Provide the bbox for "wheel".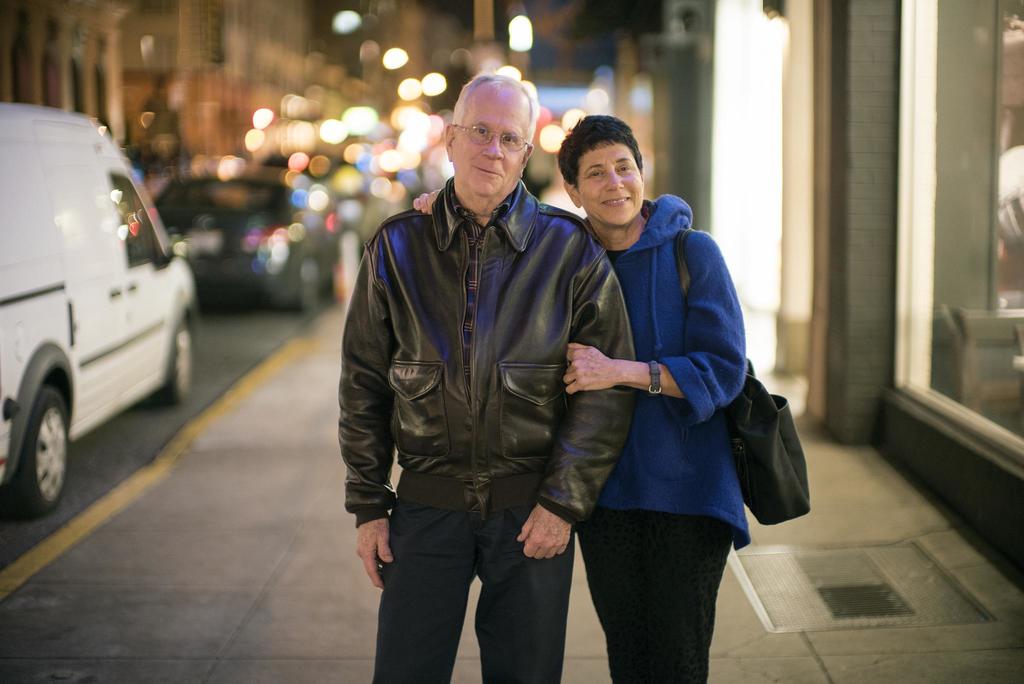
[157,315,196,405].
